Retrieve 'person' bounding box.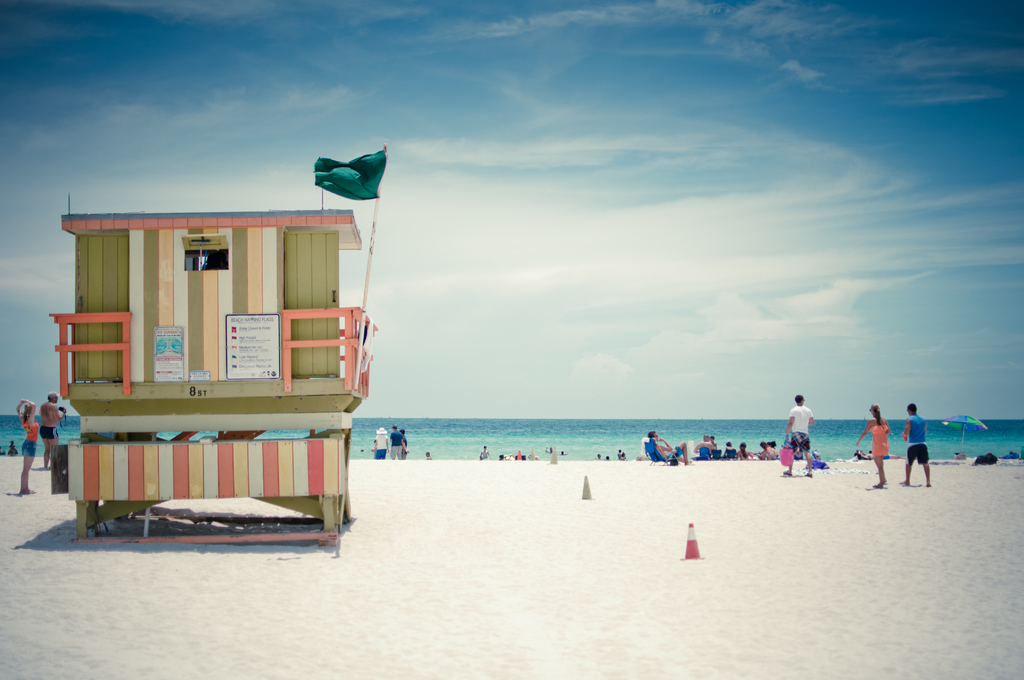
Bounding box: 786,394,835,487.
